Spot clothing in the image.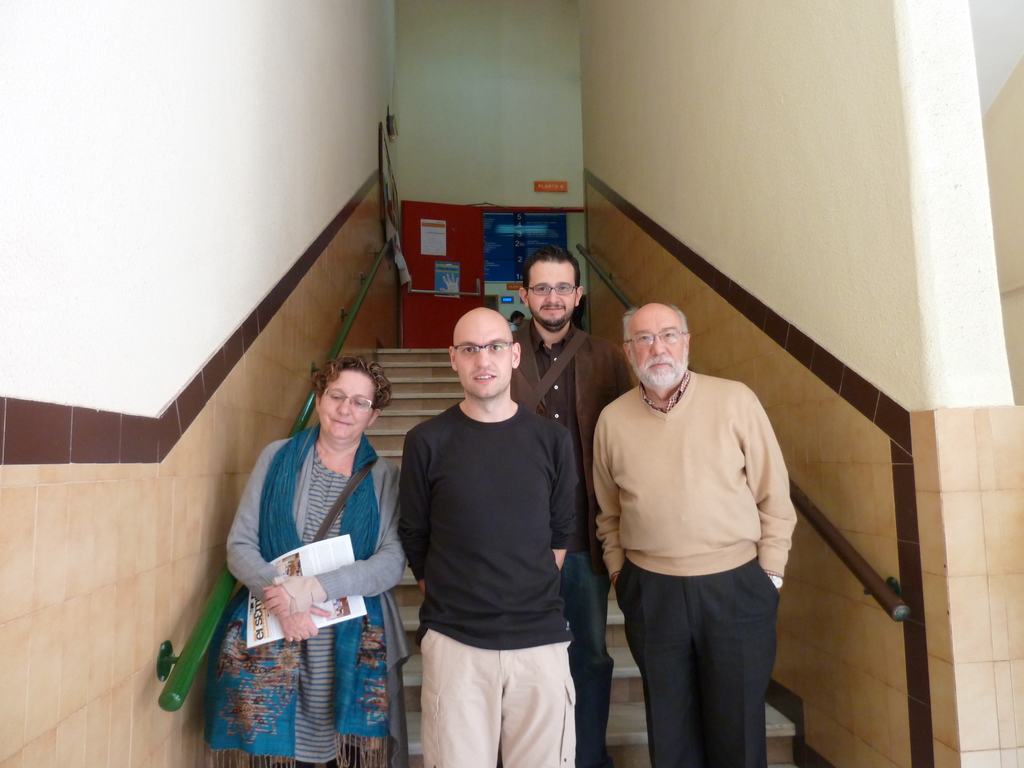
clothing found at 614/561/787/767.
